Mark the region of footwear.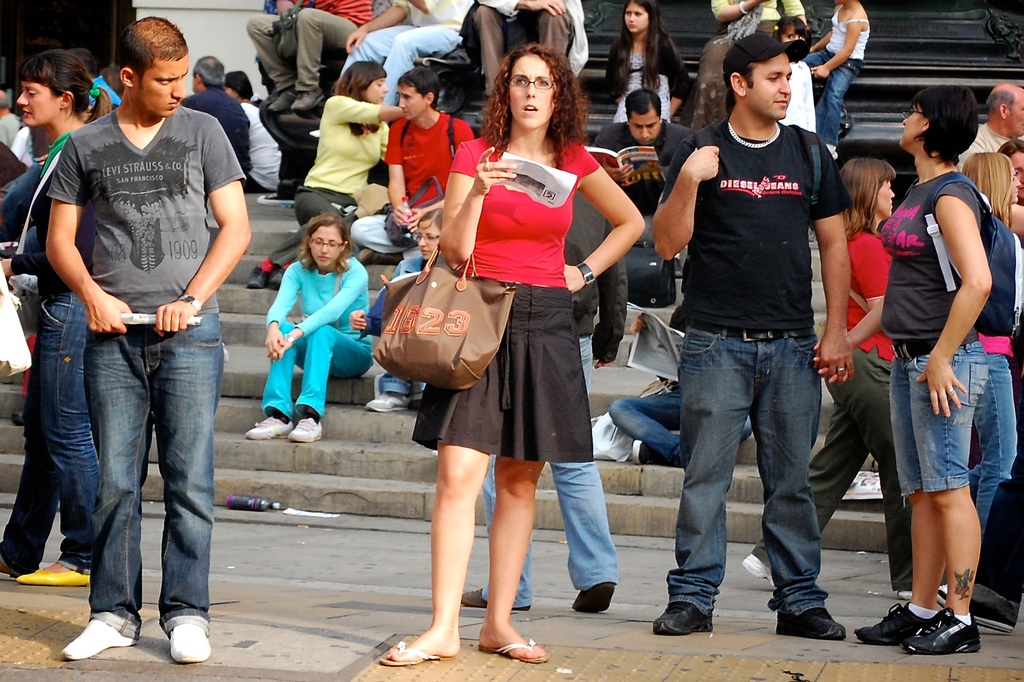
Region: bbox=[774, 605, 860, 637].
